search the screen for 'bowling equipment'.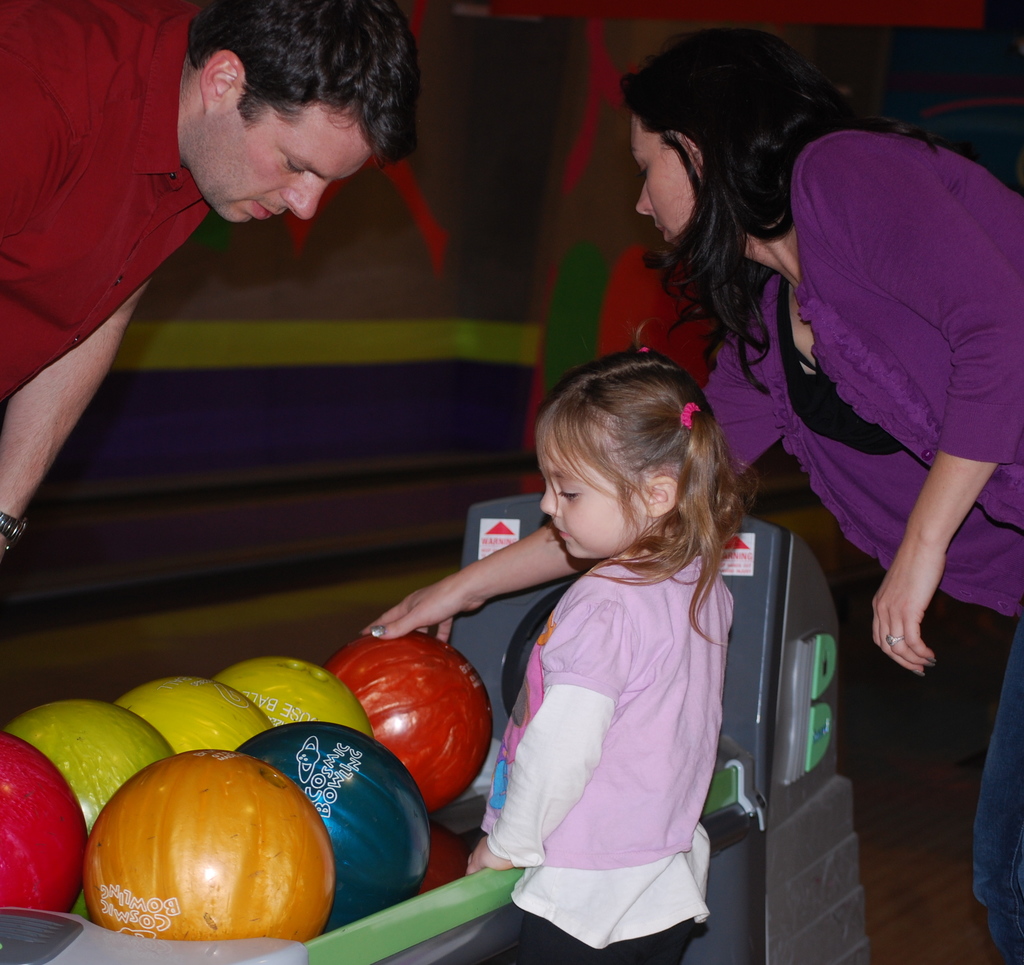
Found at <box>113,685,273,744</box>.
